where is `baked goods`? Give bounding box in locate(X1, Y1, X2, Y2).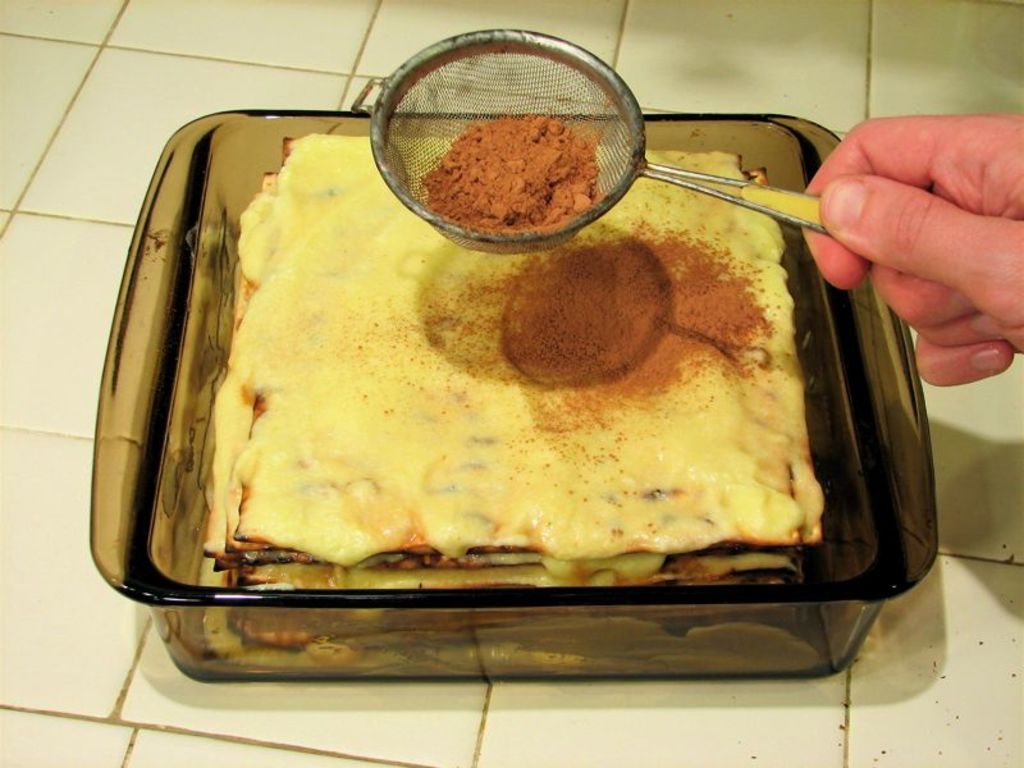
locate(196, 134, 823, 645).
